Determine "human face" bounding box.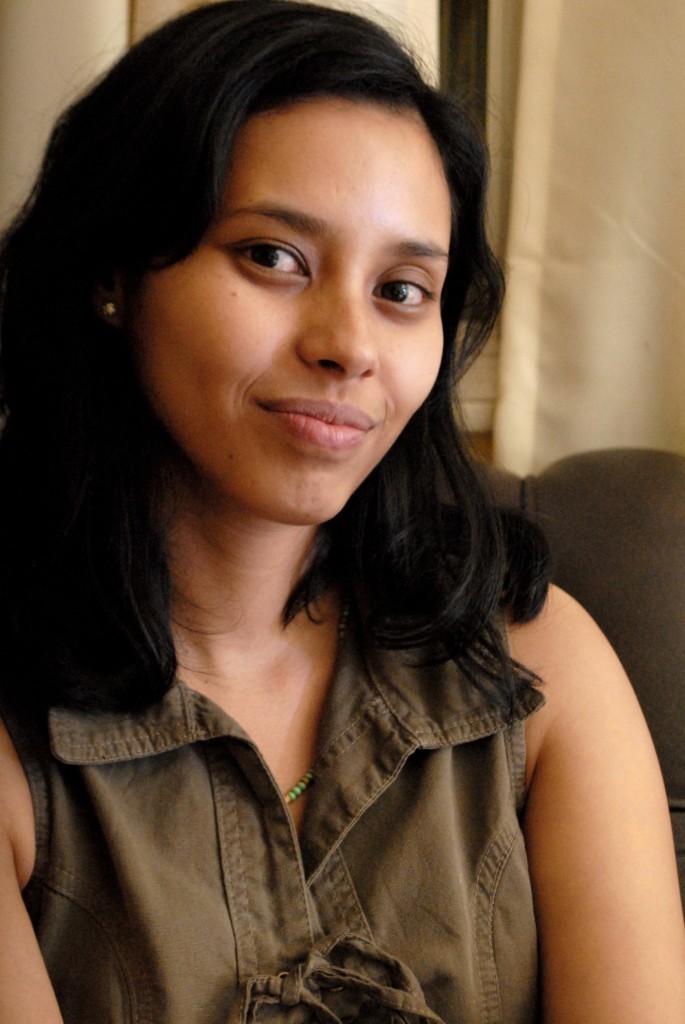
Determined: [left=138, top=106, right=453, bottom=519].
